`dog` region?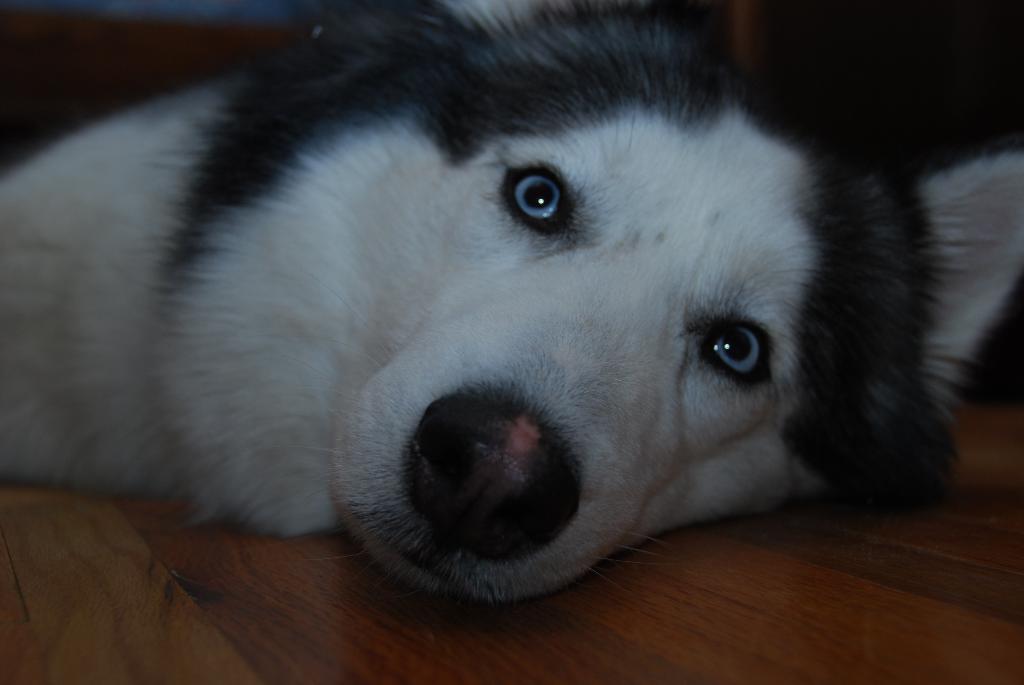
bbox=[0, 0, 1023, 617]
